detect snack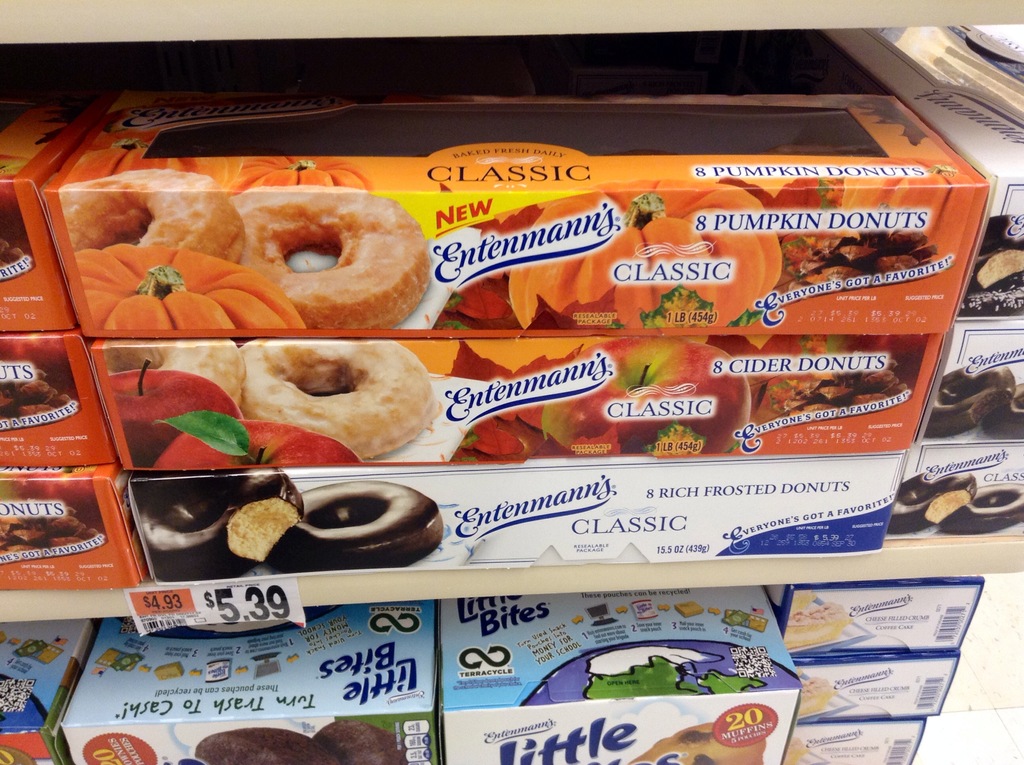
793:668:840:717
